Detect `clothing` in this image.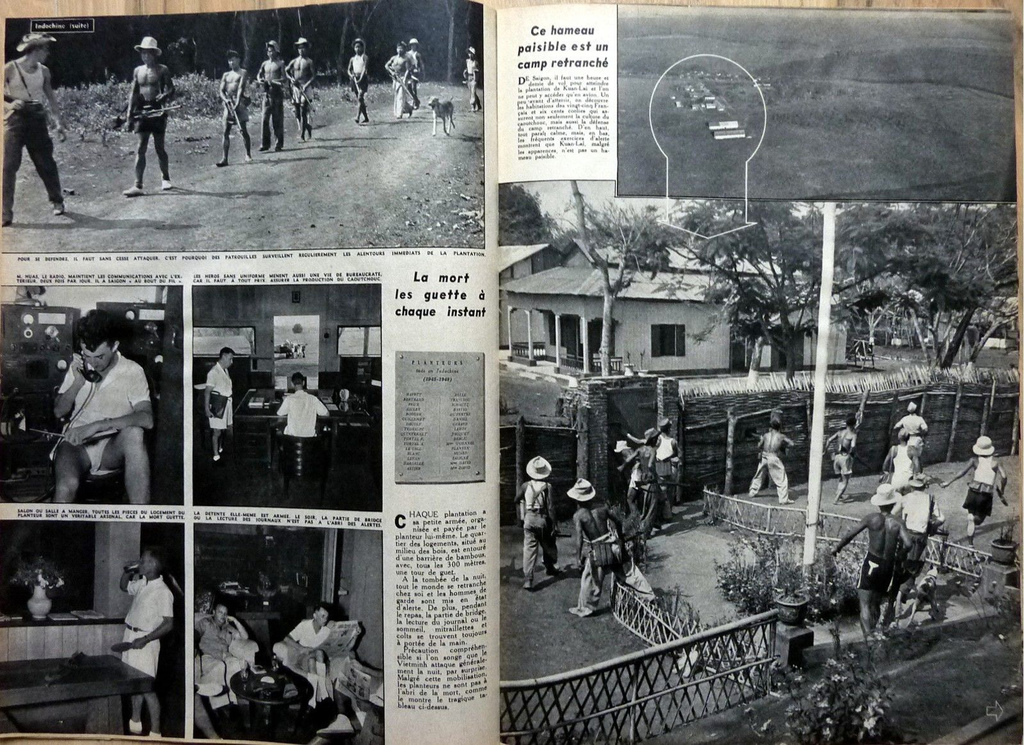
Detection: 579/548/659/614.
